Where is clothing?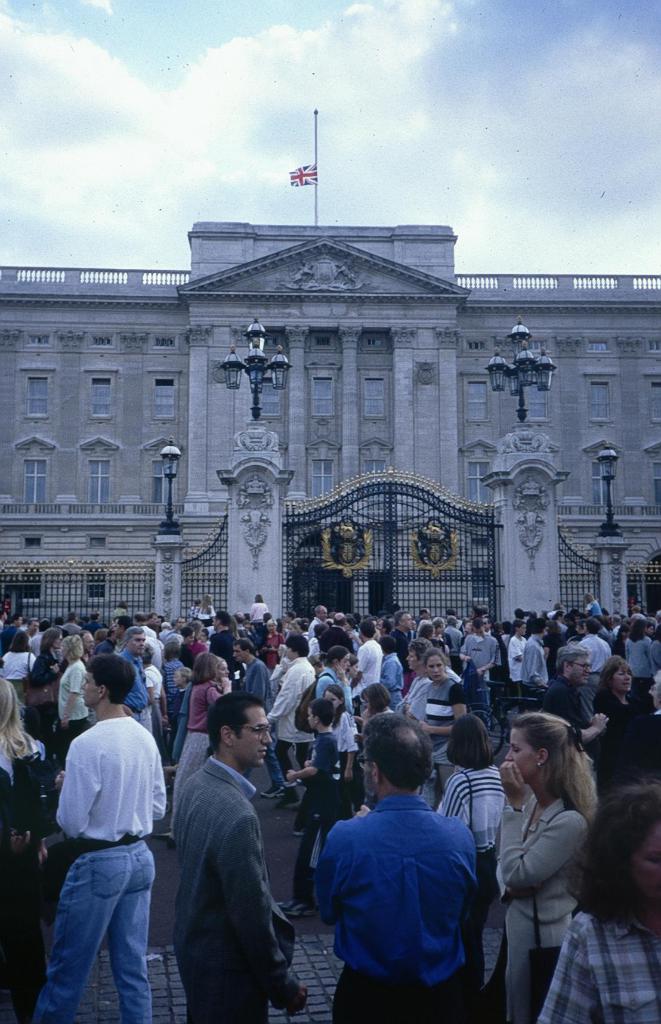
region(274, 650, 307, 792).
